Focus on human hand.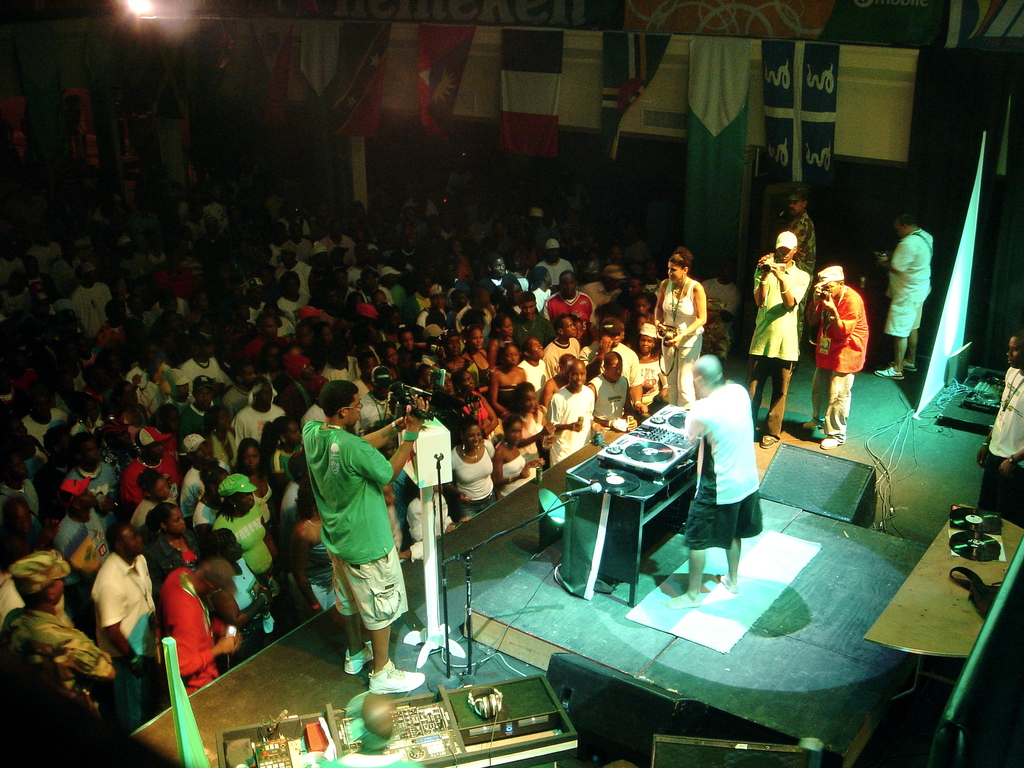
Focused at 404/397/428/431.
